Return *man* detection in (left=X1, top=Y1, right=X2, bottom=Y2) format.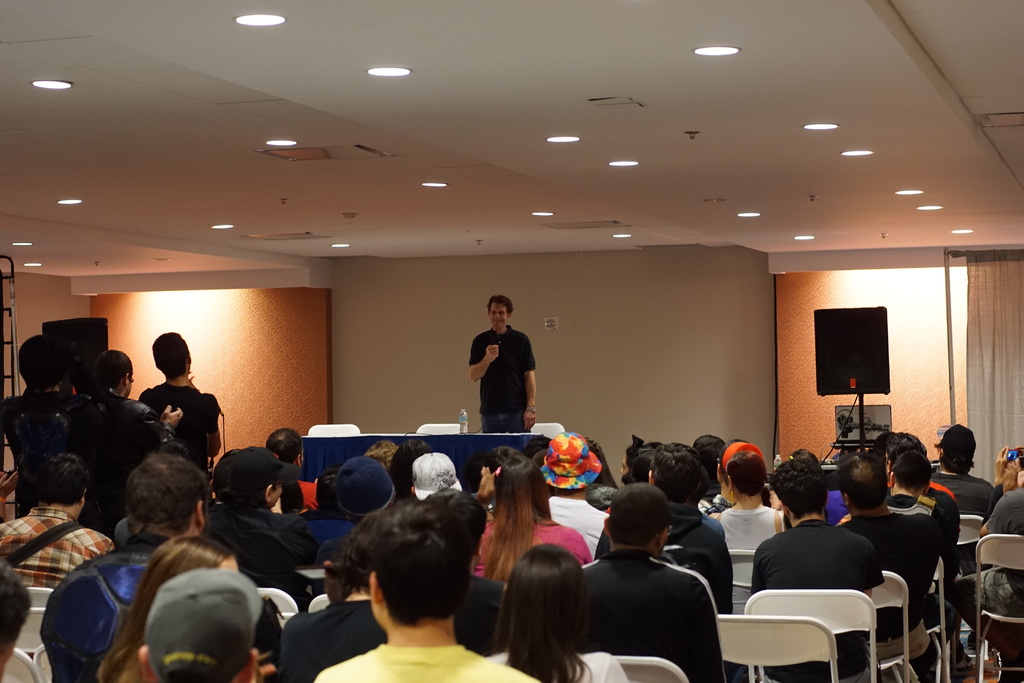
(left=0, top=451, right=110, bottom=581).
